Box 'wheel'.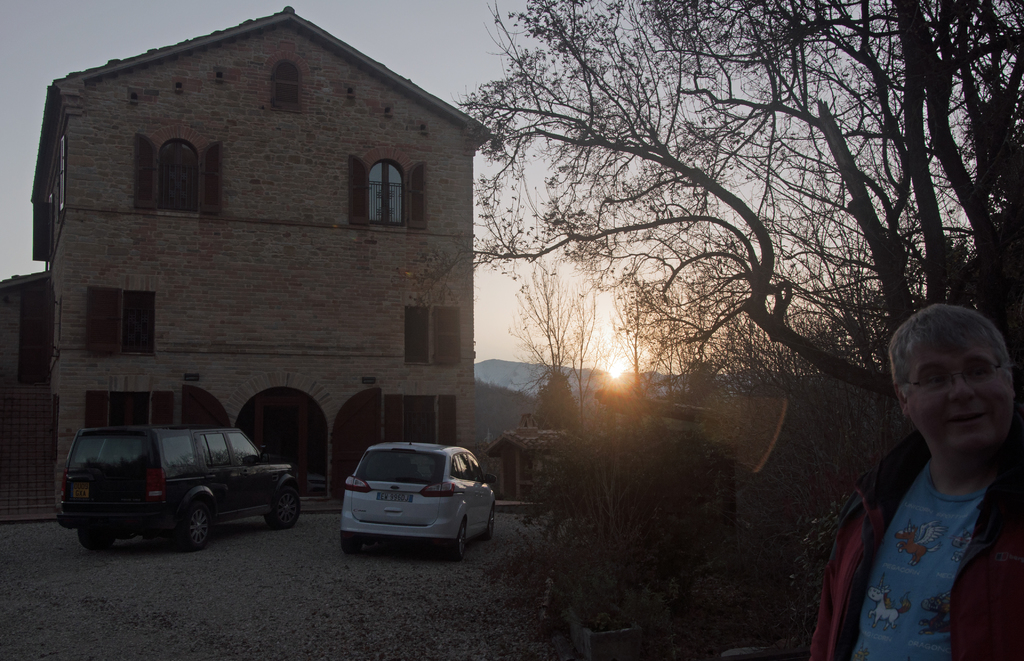
select_region(269, 486, 304, 530).
